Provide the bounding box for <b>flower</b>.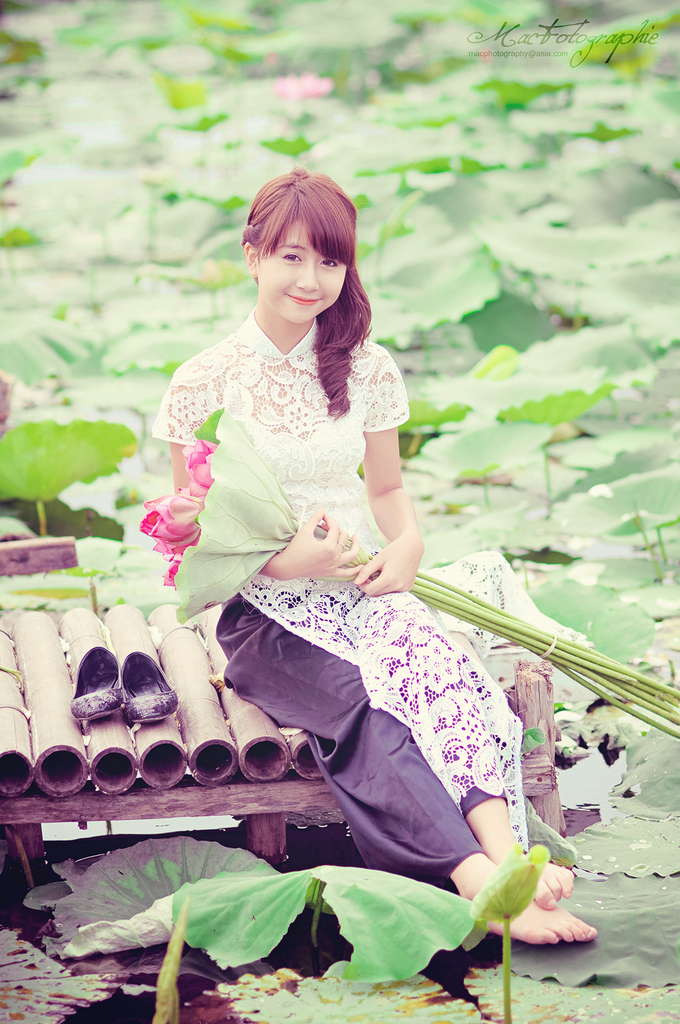
detection(143, 473, 207, 579).
